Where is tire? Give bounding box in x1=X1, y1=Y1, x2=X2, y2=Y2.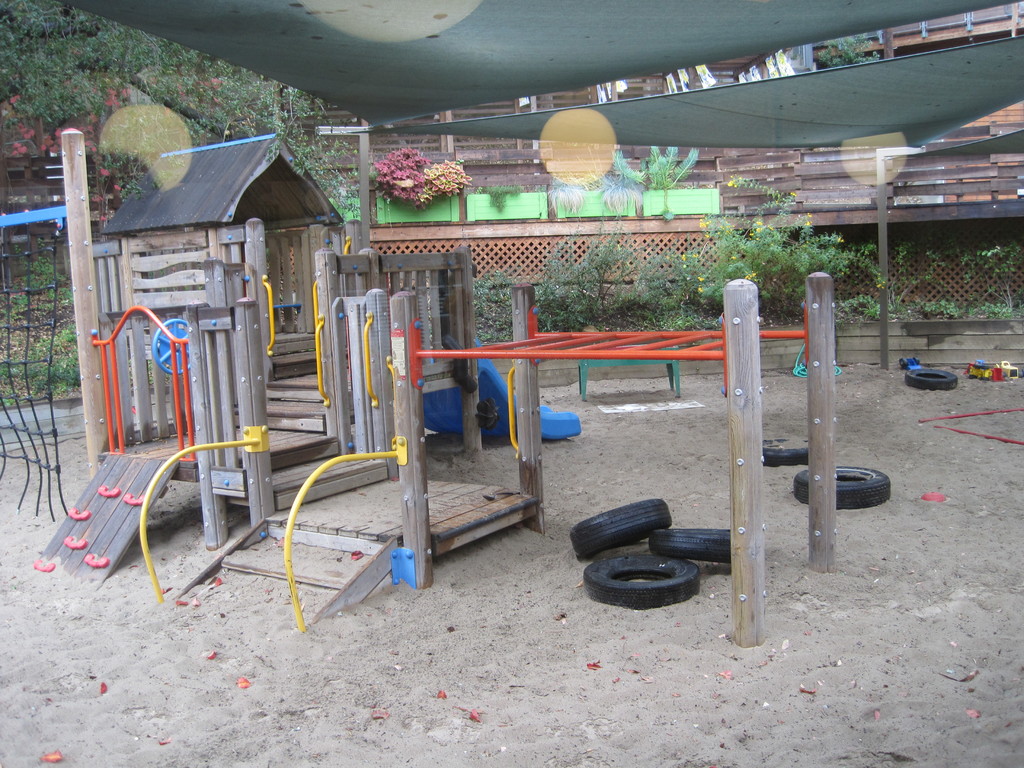
x1=574, y1=510, x2=673, y2=559.
